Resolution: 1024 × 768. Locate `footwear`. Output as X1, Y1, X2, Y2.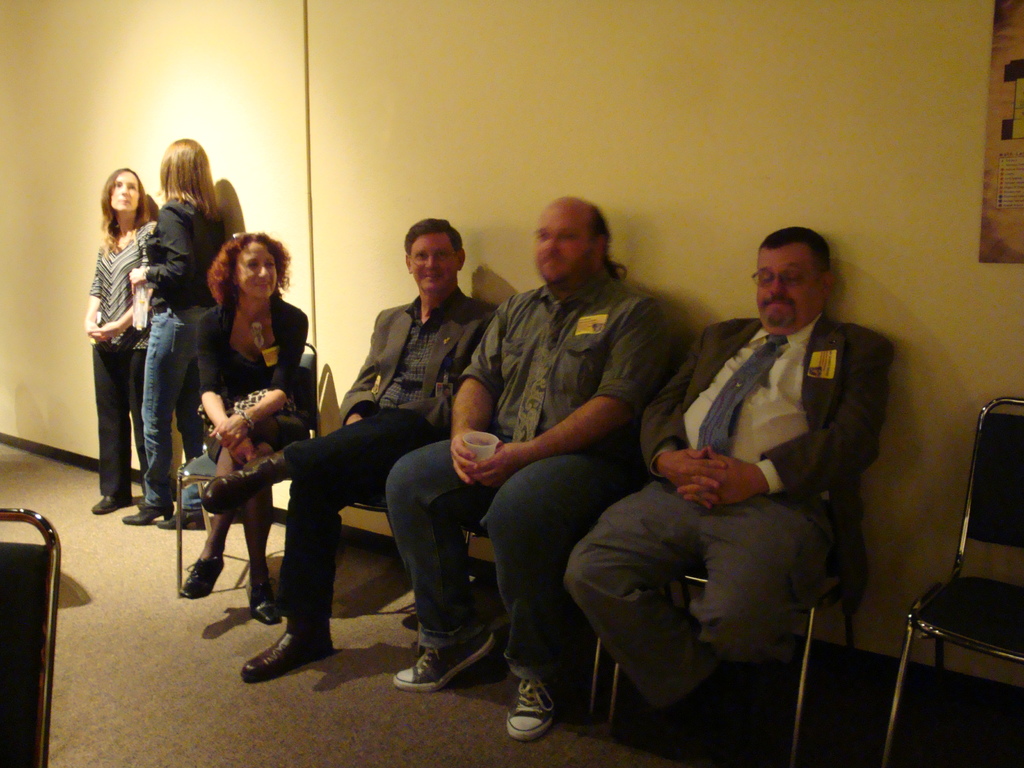
241, 618, 337, 680.
